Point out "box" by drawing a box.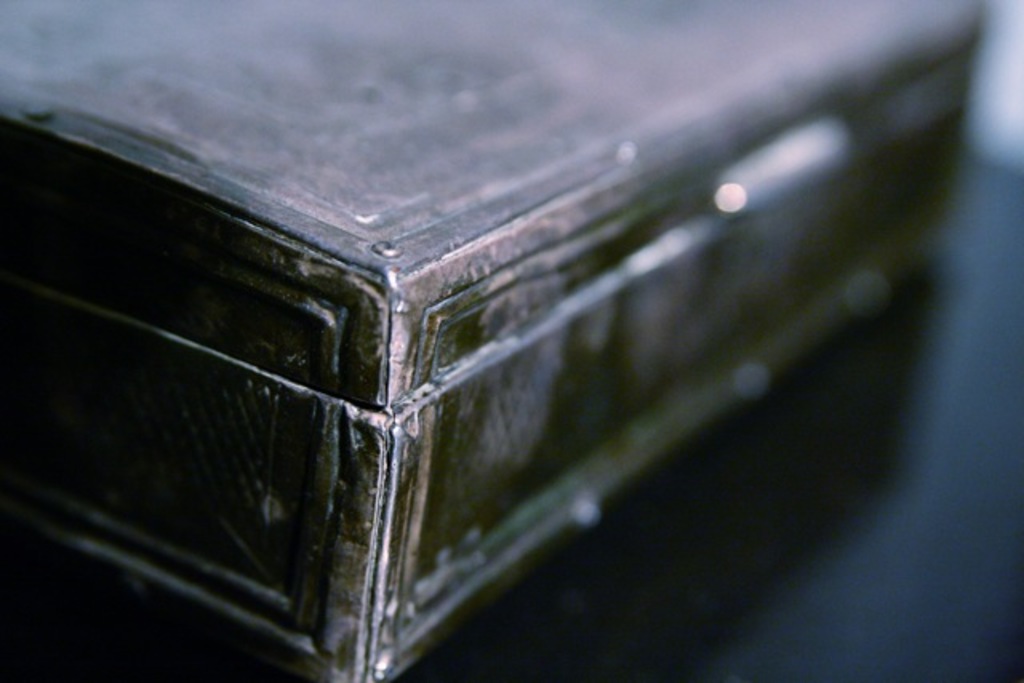
0:19:950:673.
